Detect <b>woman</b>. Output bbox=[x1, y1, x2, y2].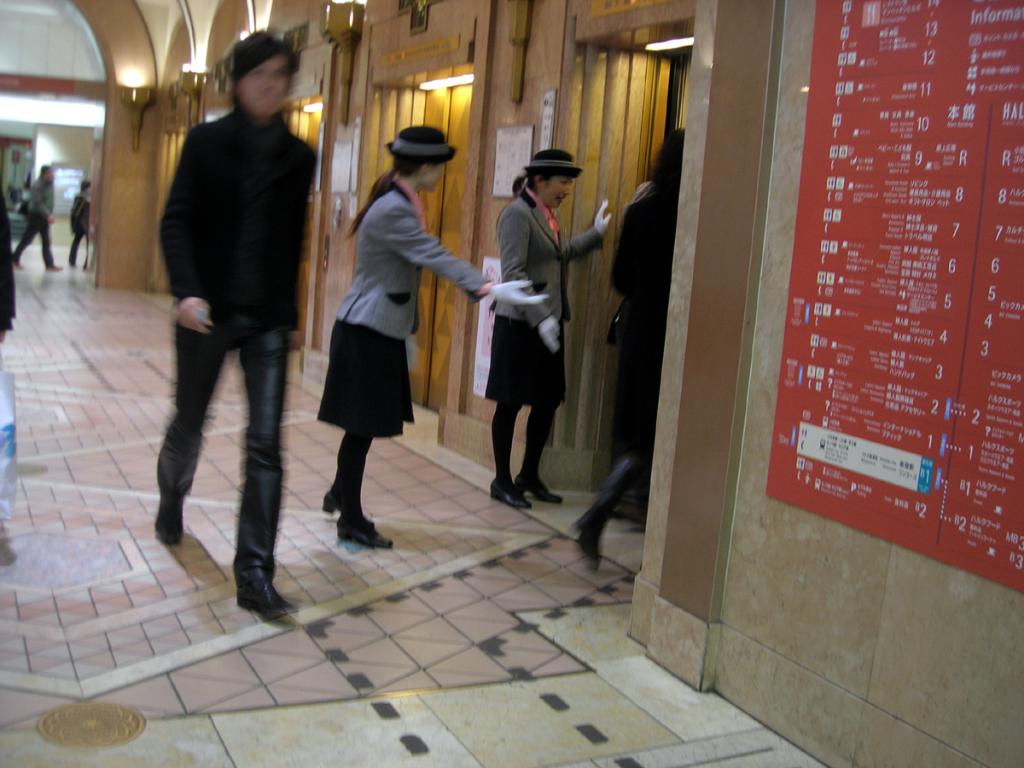
bbox=[300, 137, 451, 532].
